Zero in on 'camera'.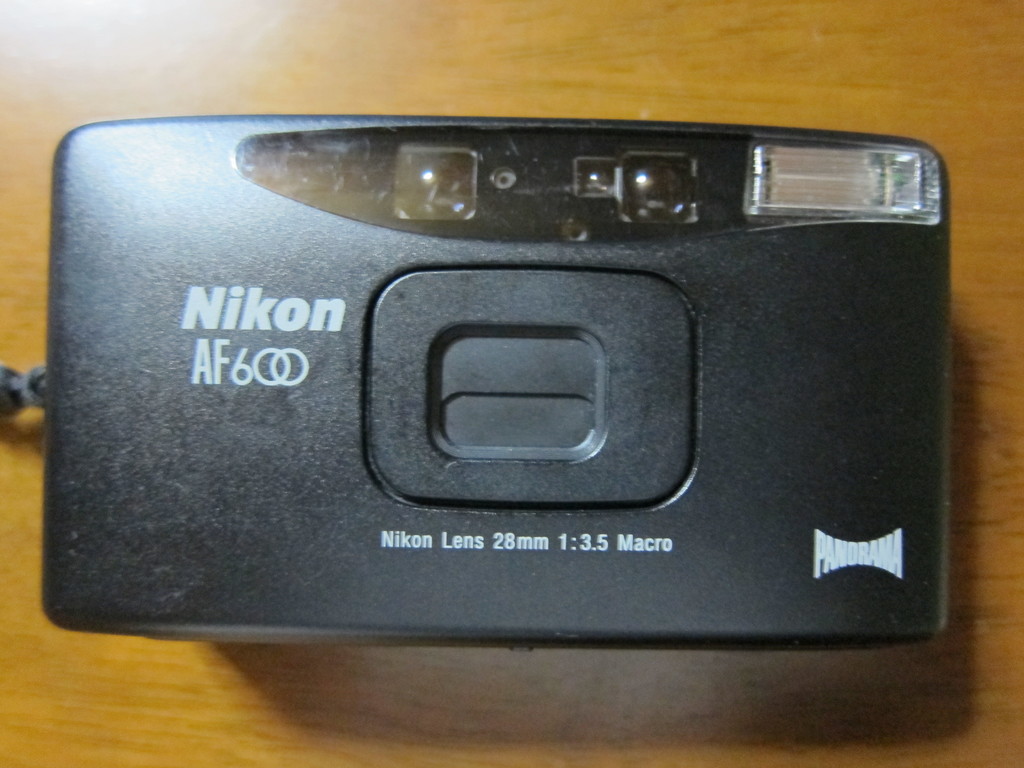
Zeroed in: 42 120 940 639.
